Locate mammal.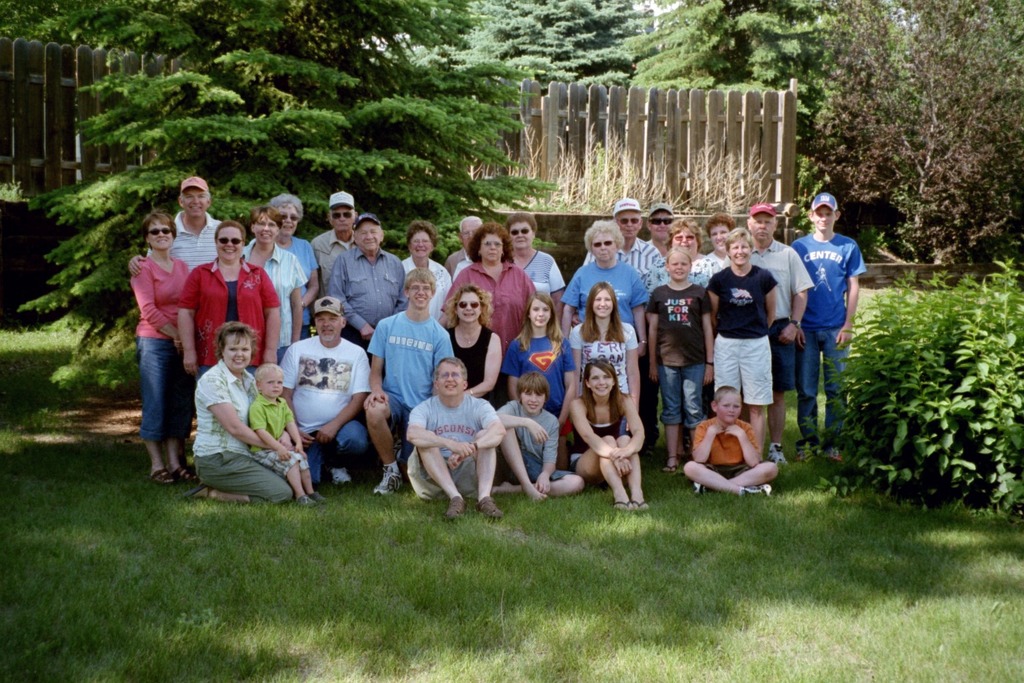
Bounding box: bbox=[445, 213, 484, 273].
